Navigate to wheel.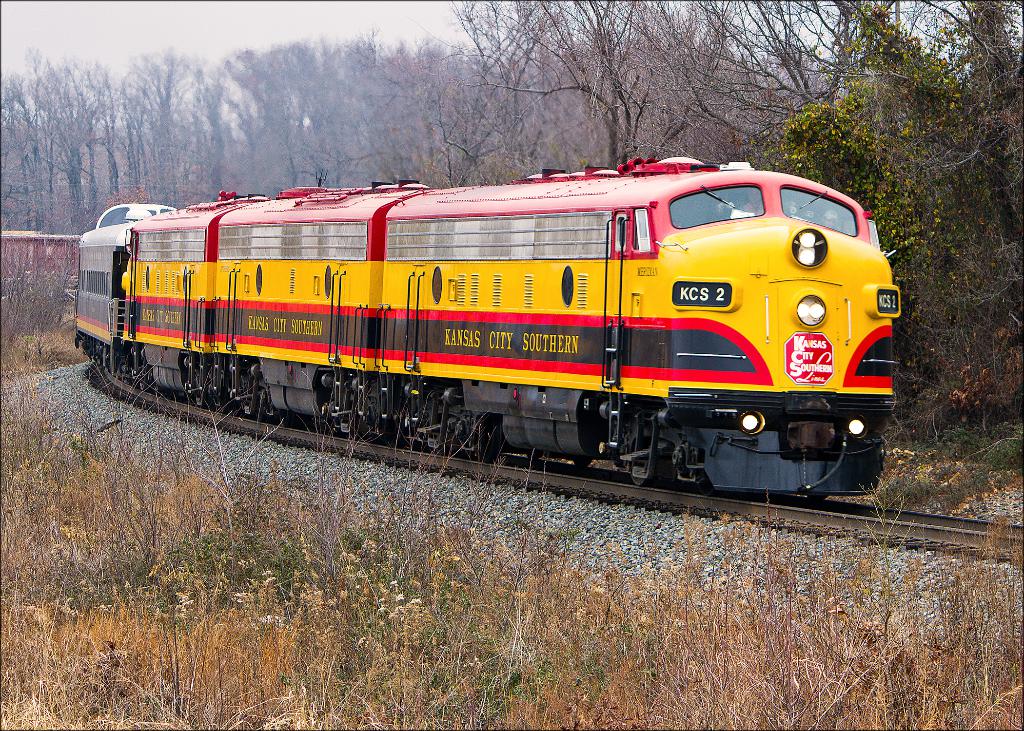
Navigation target: 809 495 829 505.
